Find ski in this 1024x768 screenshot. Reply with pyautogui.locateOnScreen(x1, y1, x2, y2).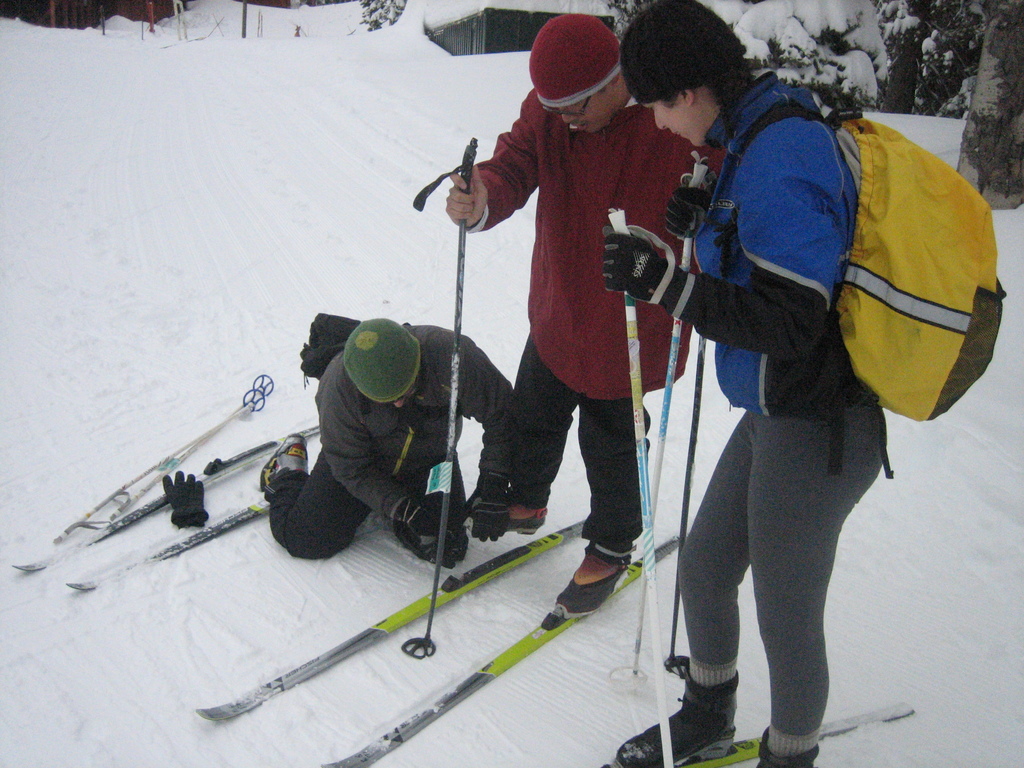
pyautogui.locateOnScreen(192, 513, 589, 725).
